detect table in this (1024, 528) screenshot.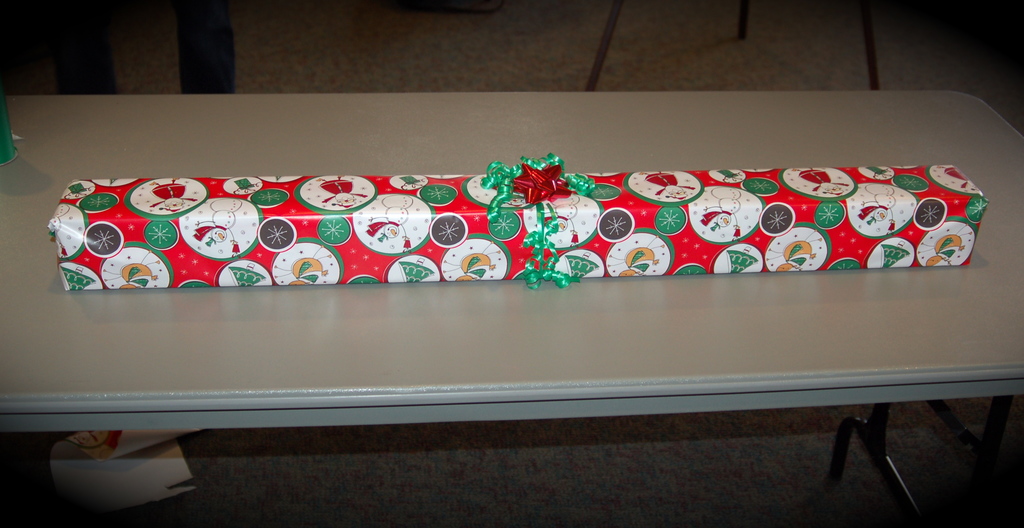
Detection: bbox(0, 111, 1023, 489).
